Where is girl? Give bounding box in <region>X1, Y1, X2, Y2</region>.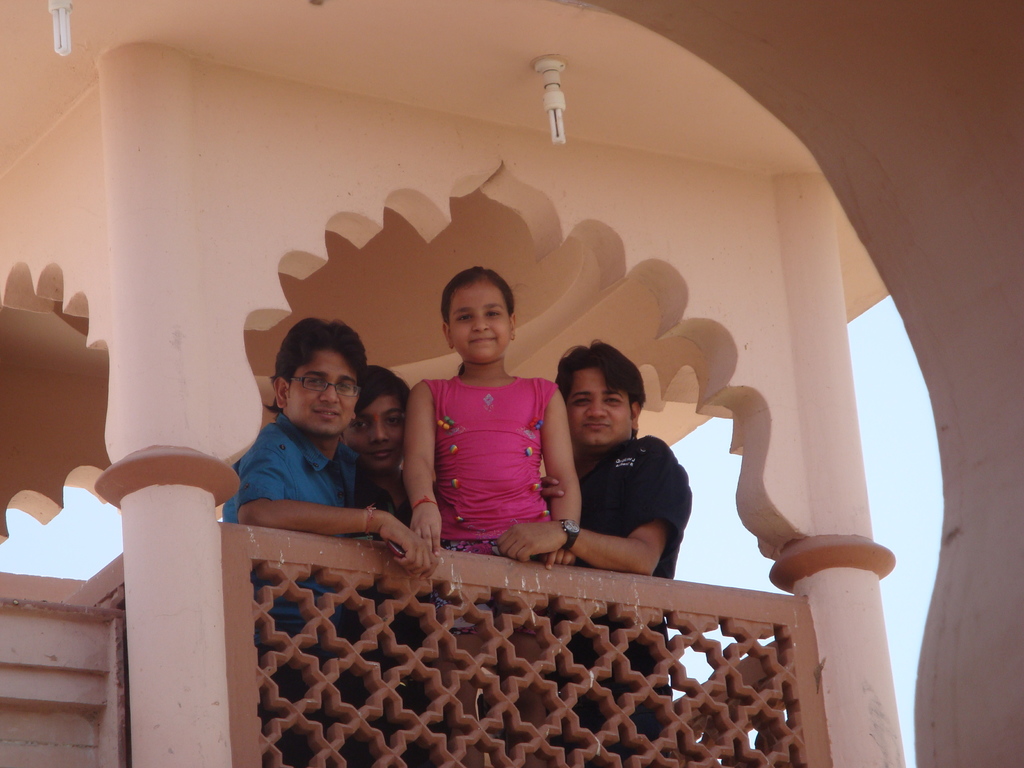
<region>406, 267, 589, 767</region>.
